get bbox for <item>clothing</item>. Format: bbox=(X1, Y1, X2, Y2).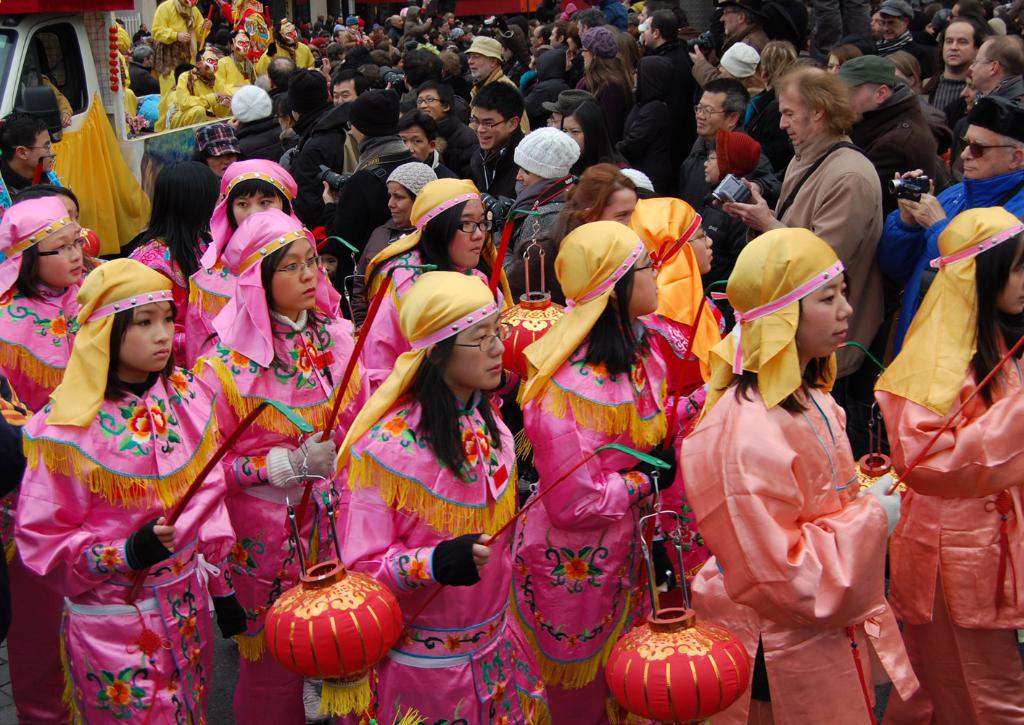
bbox=(437, 47, 457, 63).
